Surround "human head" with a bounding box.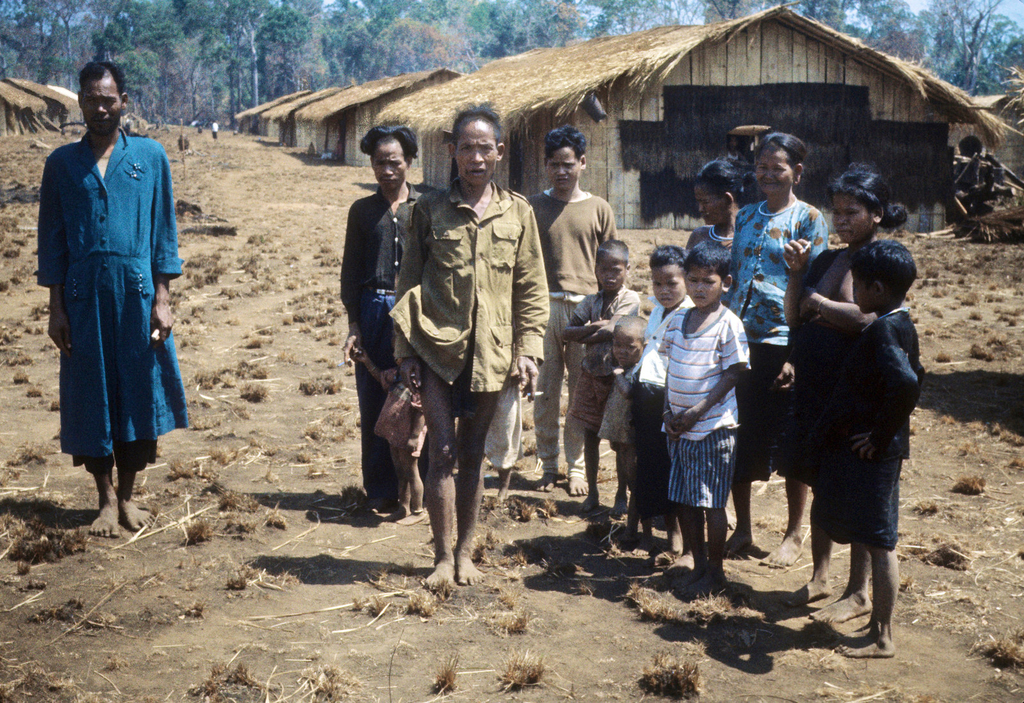
rect(851, 239, 924, 318).
